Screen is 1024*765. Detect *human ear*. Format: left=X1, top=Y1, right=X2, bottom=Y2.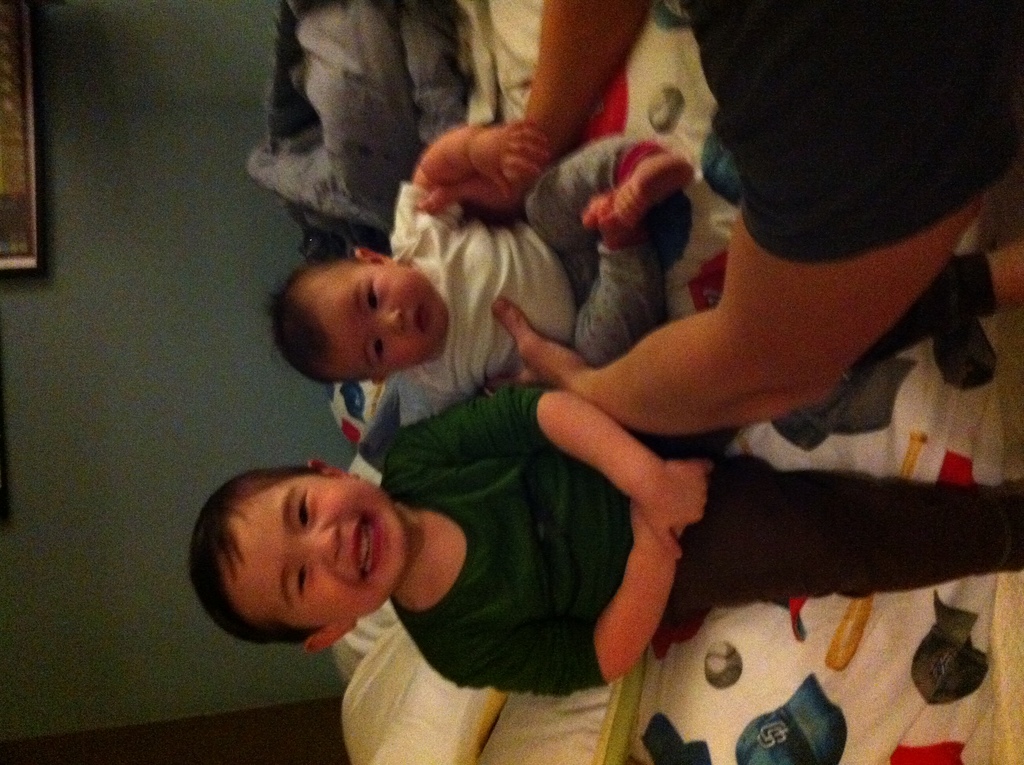
left=303, top=620, right=355, bottom=648.
